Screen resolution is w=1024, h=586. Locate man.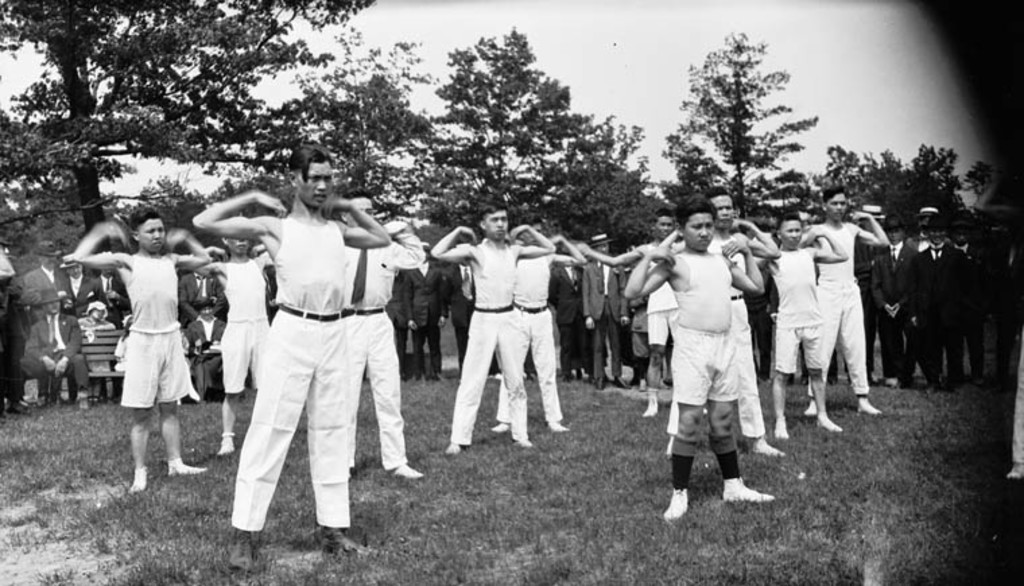
434:201:552:454.
